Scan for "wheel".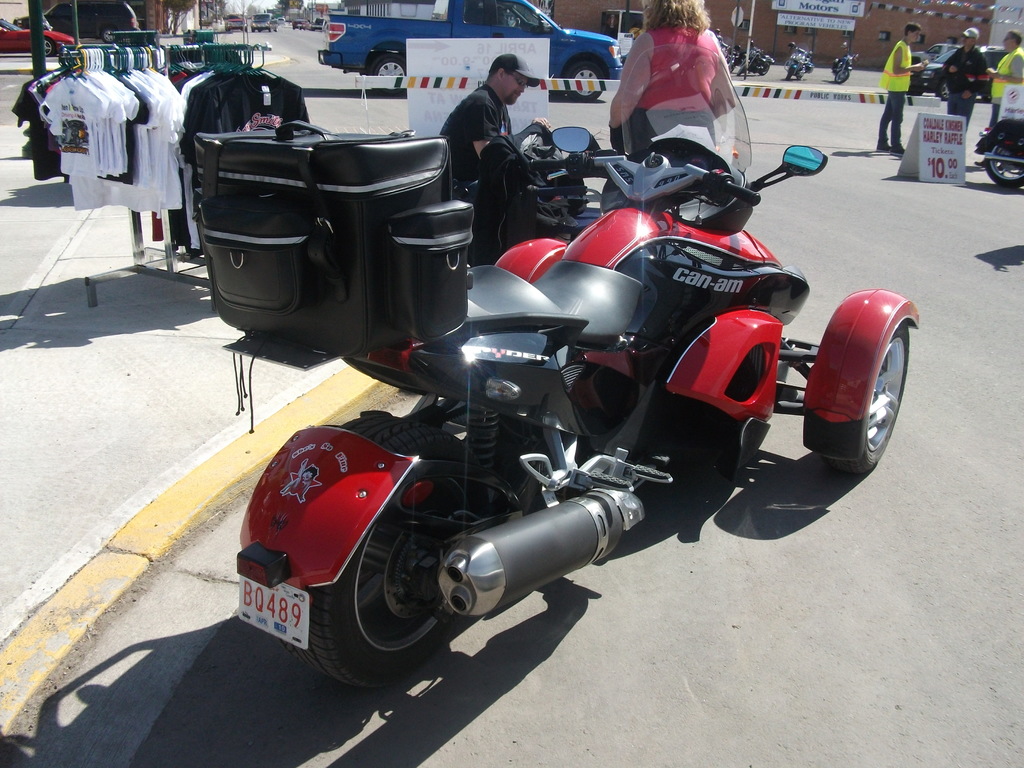
Scan result: detection(831, 73, 845, 83).
